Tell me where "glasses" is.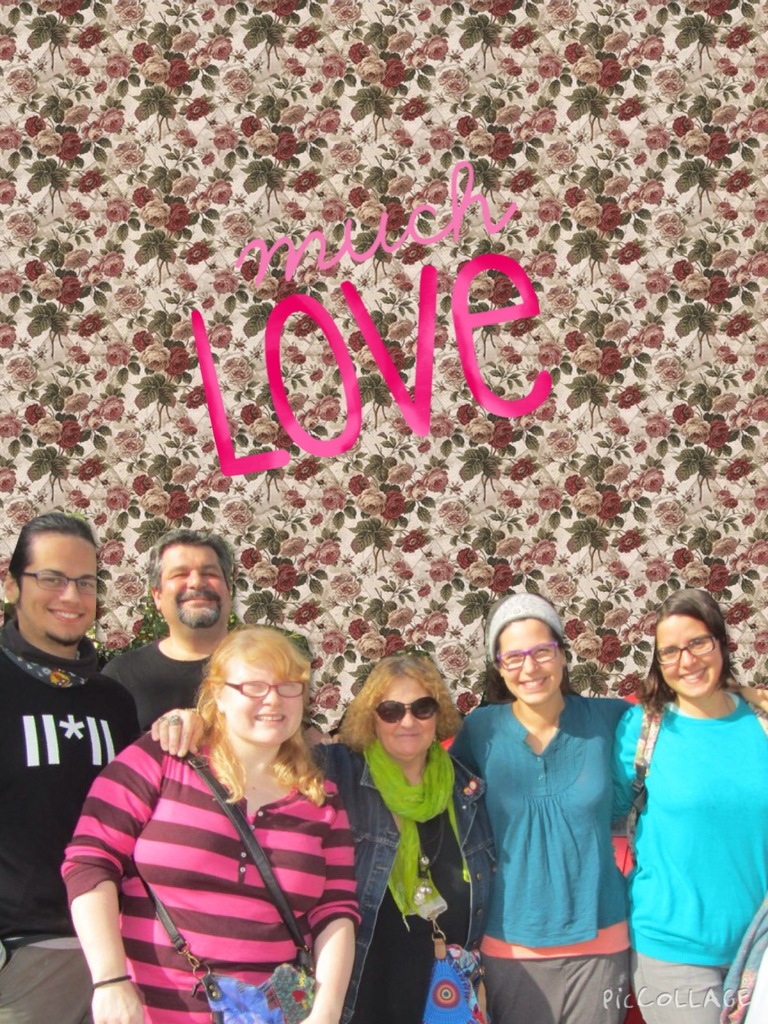
"glasses" is at box(495, 637, 560, 672).
